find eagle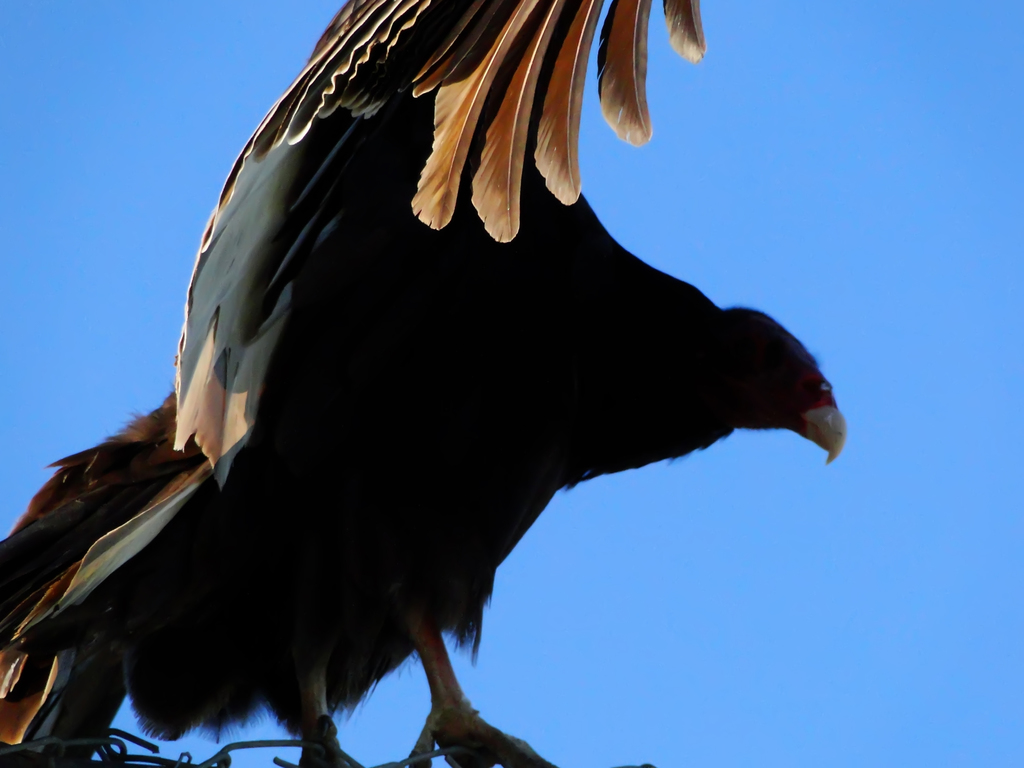
(0,0,855,767)
